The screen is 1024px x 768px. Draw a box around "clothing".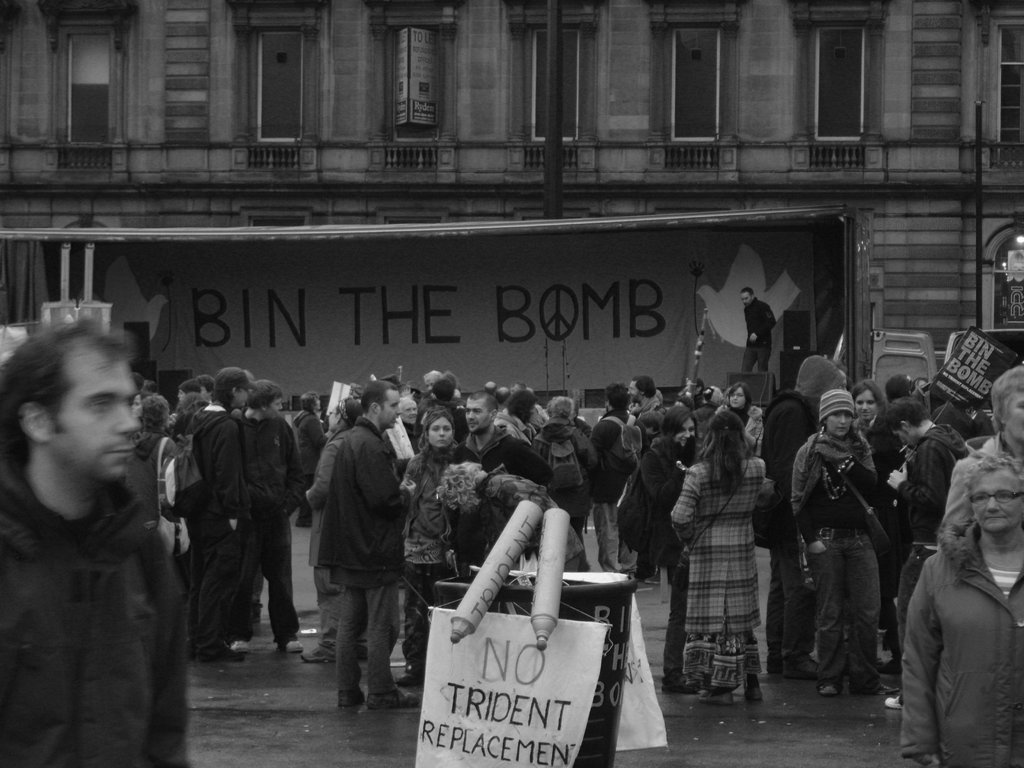
box(739, 299, 780, 371).
